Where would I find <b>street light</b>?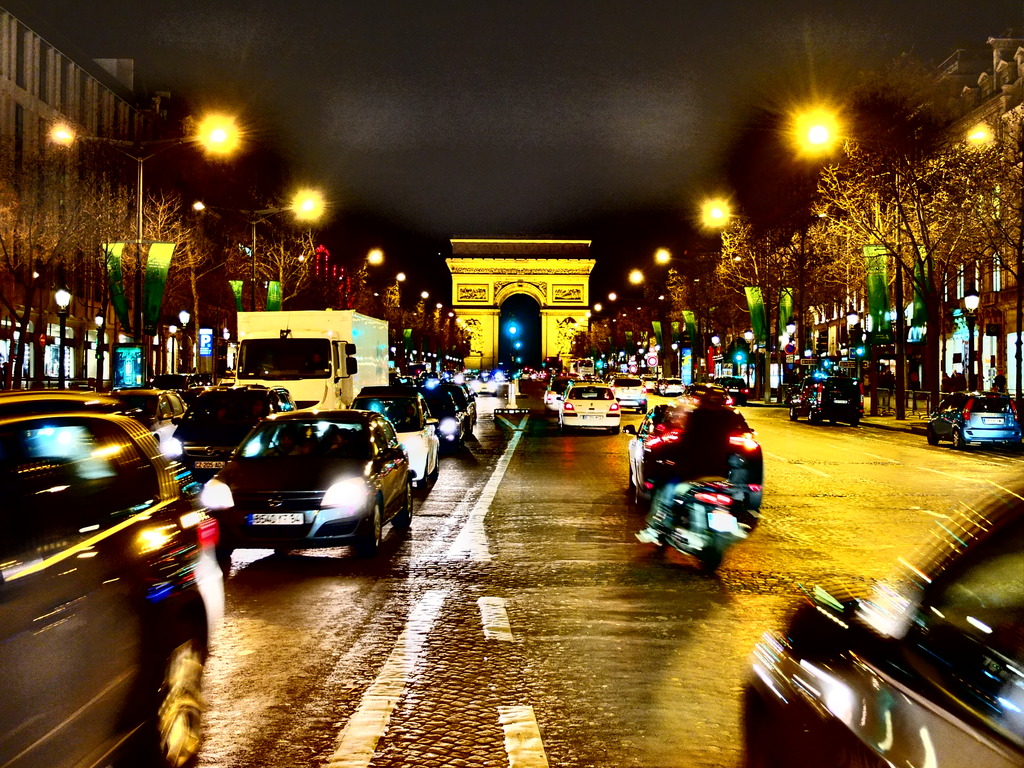
At <bbox>42, 109, 243, 387</bbox>.
